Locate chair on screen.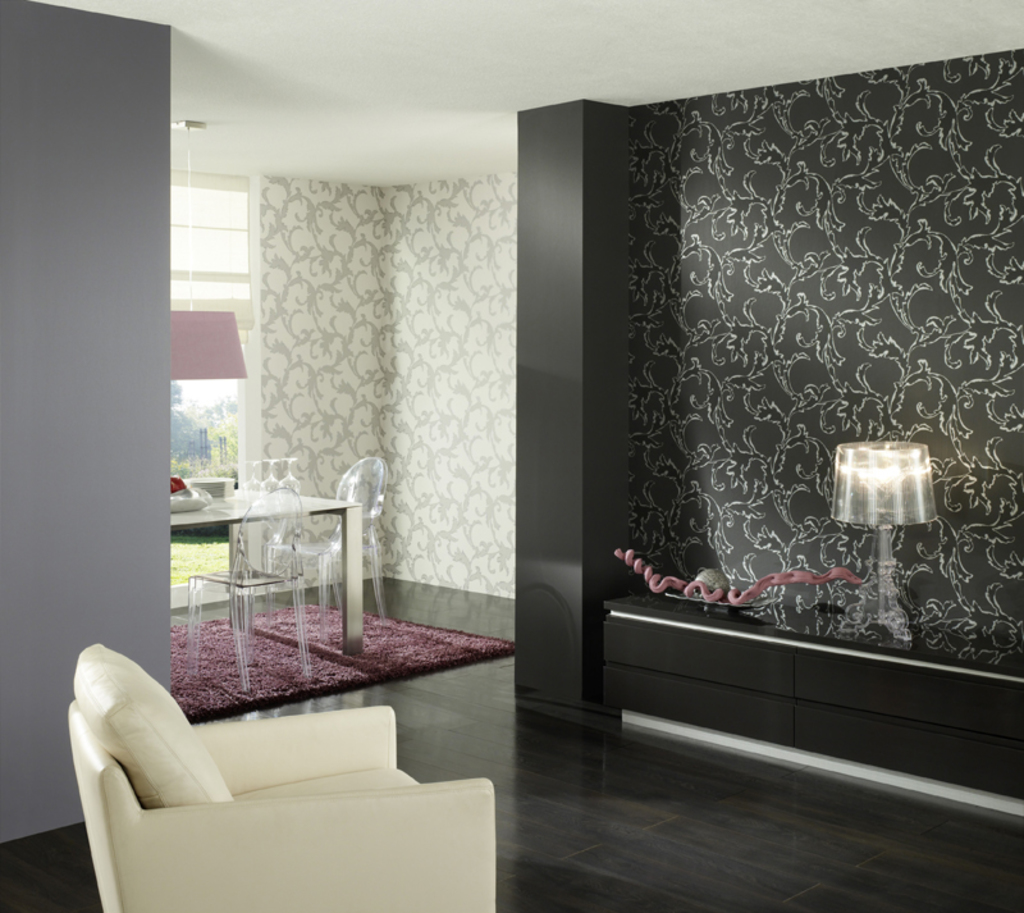
On screen at BBox(259, 458, 387, 647).
